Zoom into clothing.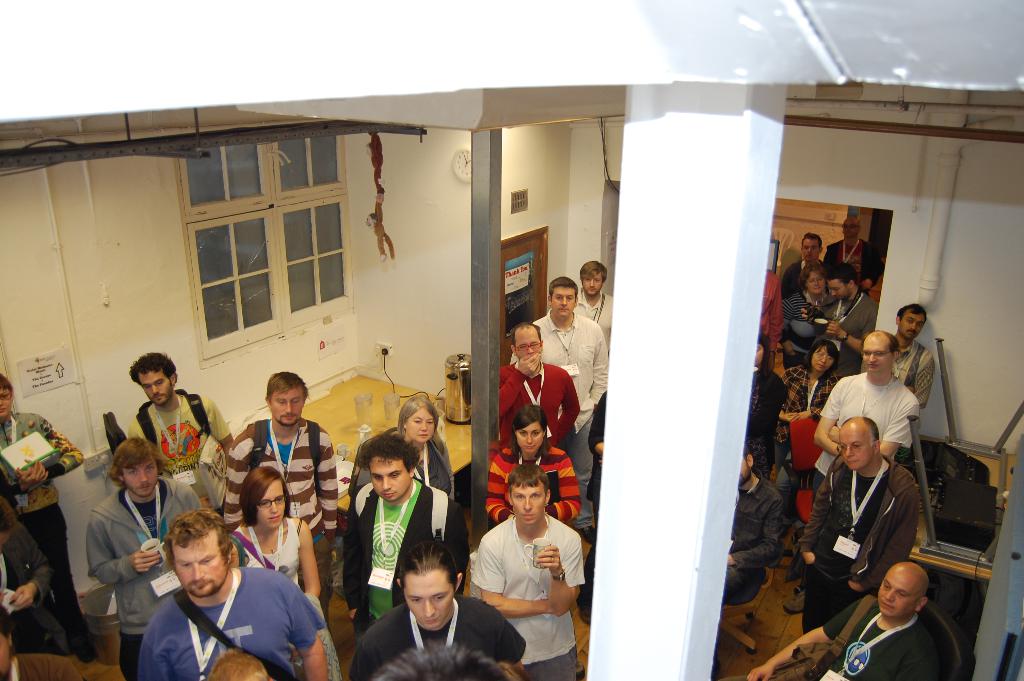
Zoom target: 892:334:934:404.
